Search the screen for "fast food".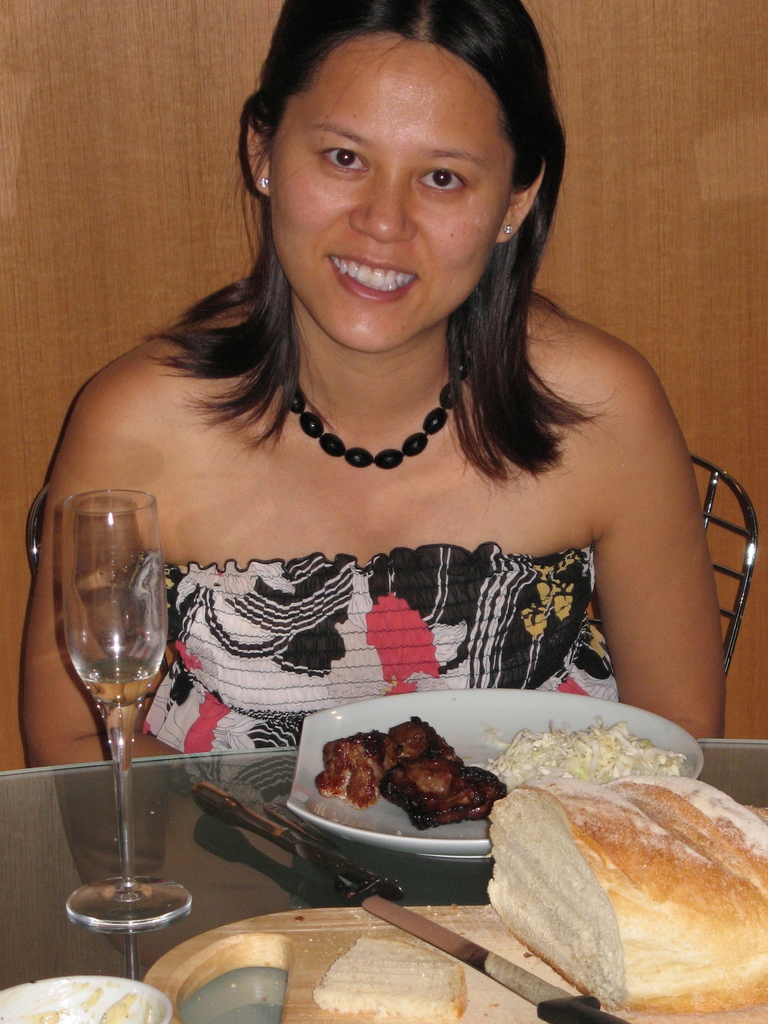
Found at bbox(295, 714, 515, 831).
